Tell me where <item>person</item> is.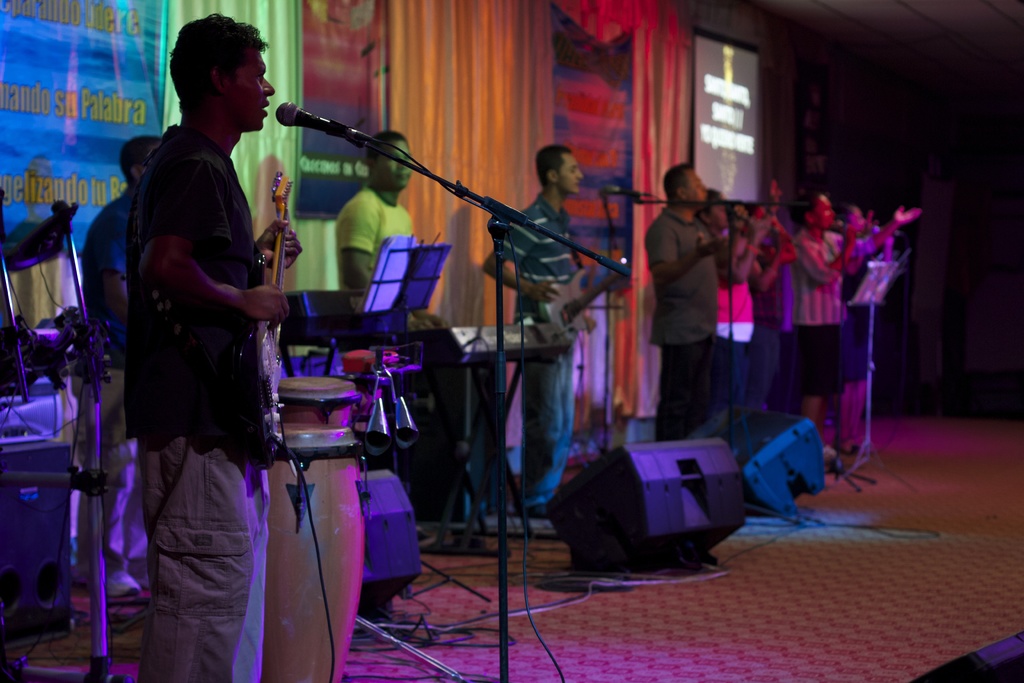
<item>person</item> is at left=694, top=185, right=769, bottom=403.
